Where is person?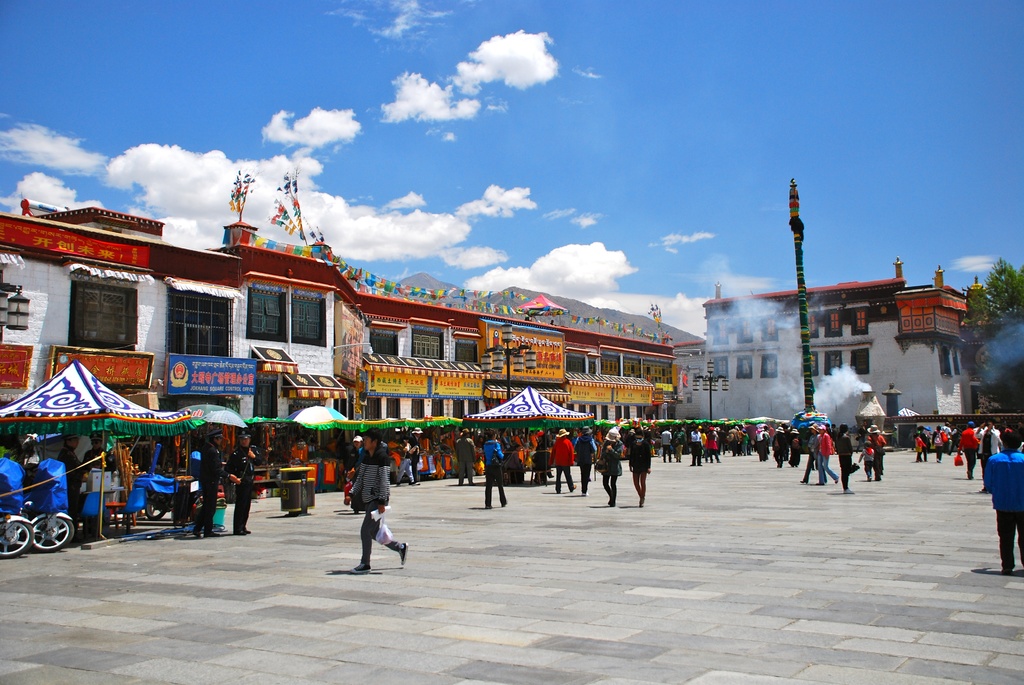
l=814, t=423, r=838, b=486.
